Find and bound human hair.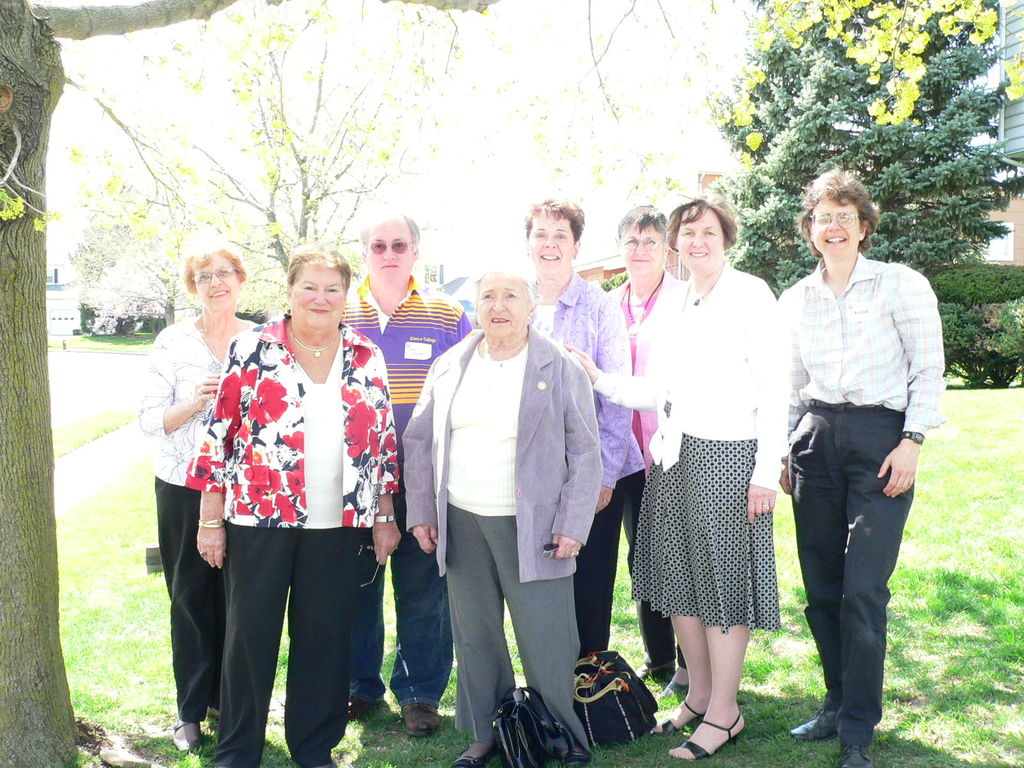
Bound: (794, 168, 883, 250).
